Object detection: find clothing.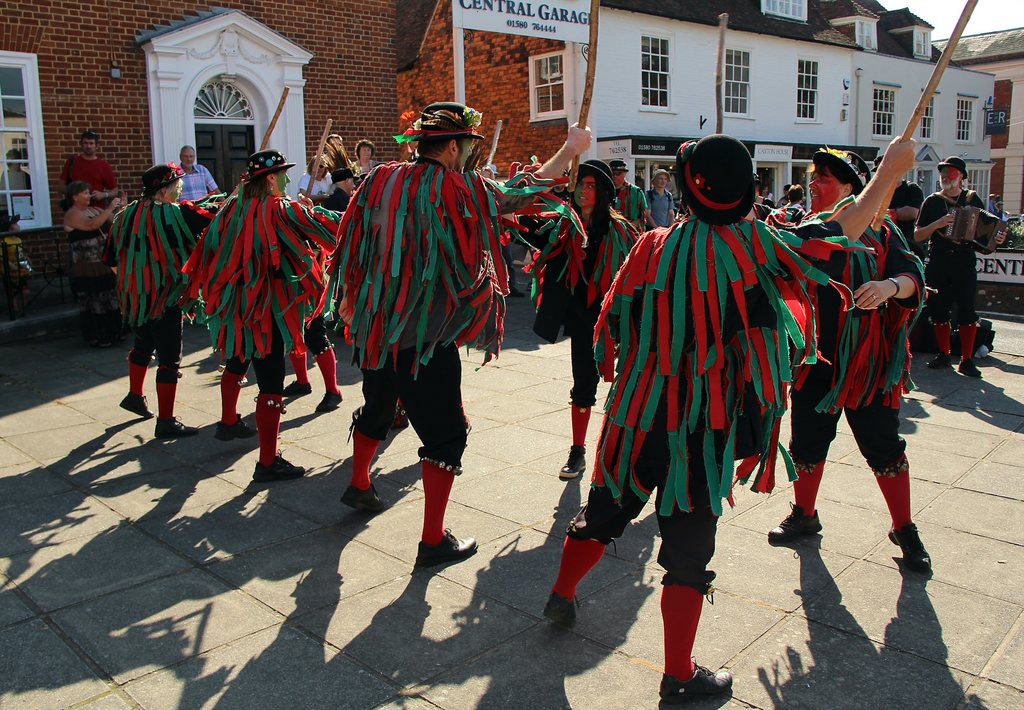
box=[557, 213, 852, 599].
